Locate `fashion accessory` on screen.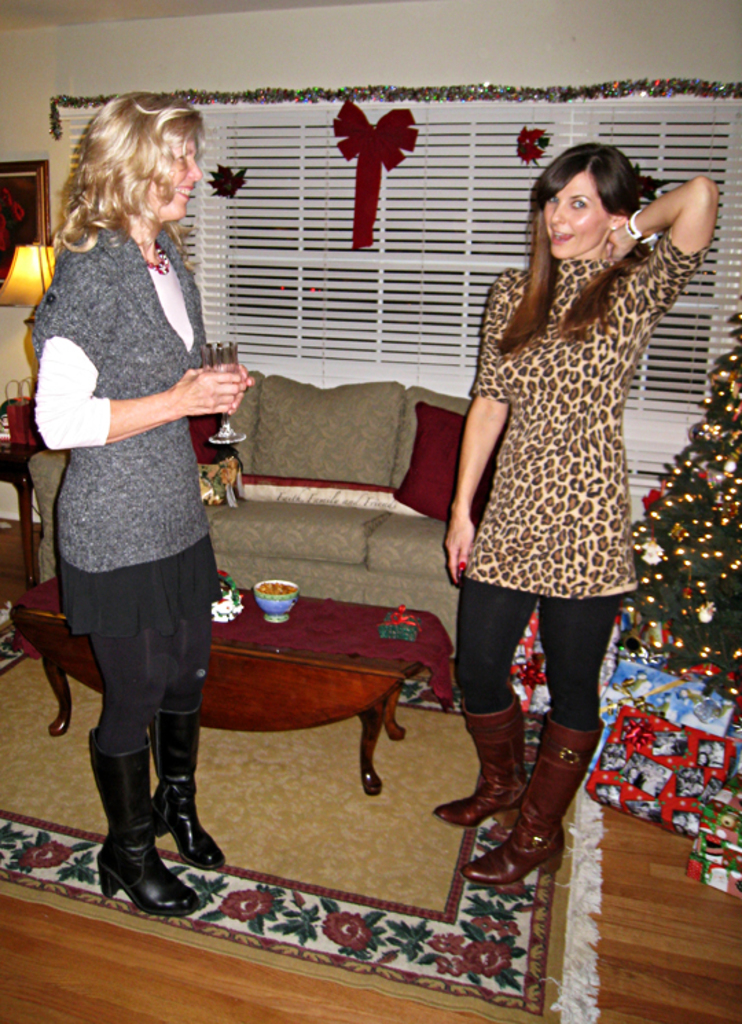
On screen at 142:243:170:276.
